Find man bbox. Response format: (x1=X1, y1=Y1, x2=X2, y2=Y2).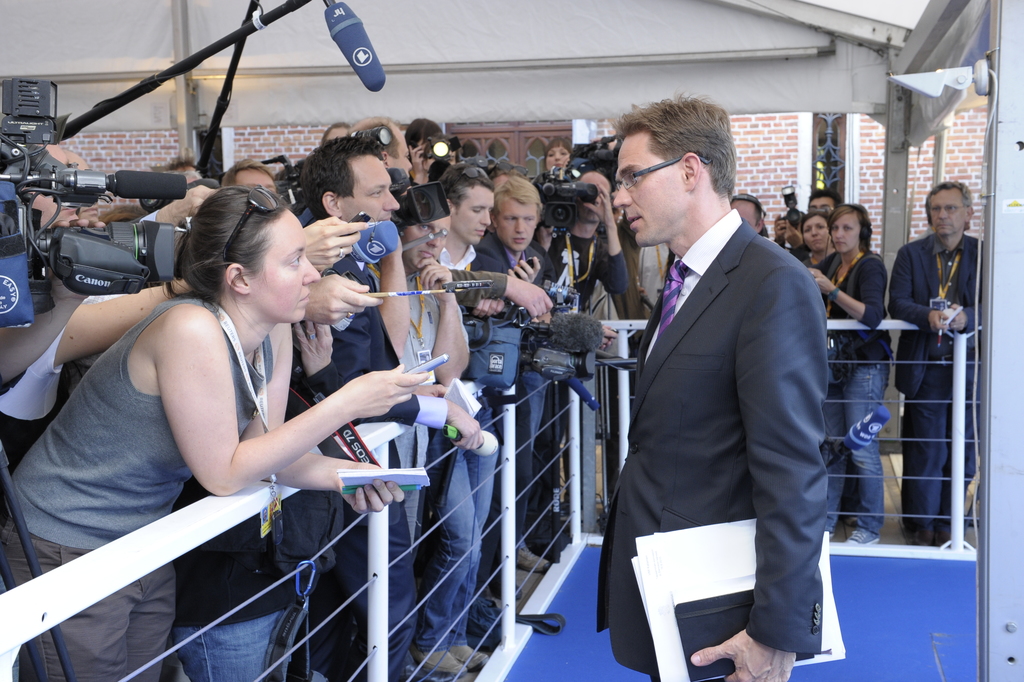
(x1=362, y1=218, x2=469, y2=551).
